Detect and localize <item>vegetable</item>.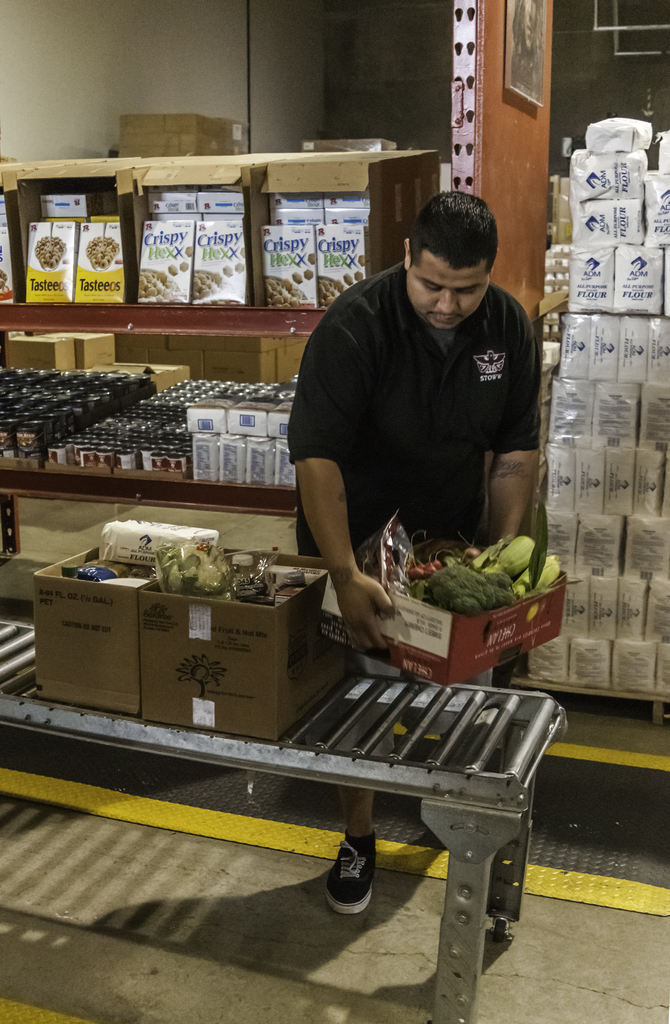
Localized at bbox(430, 572, 517, 614).
